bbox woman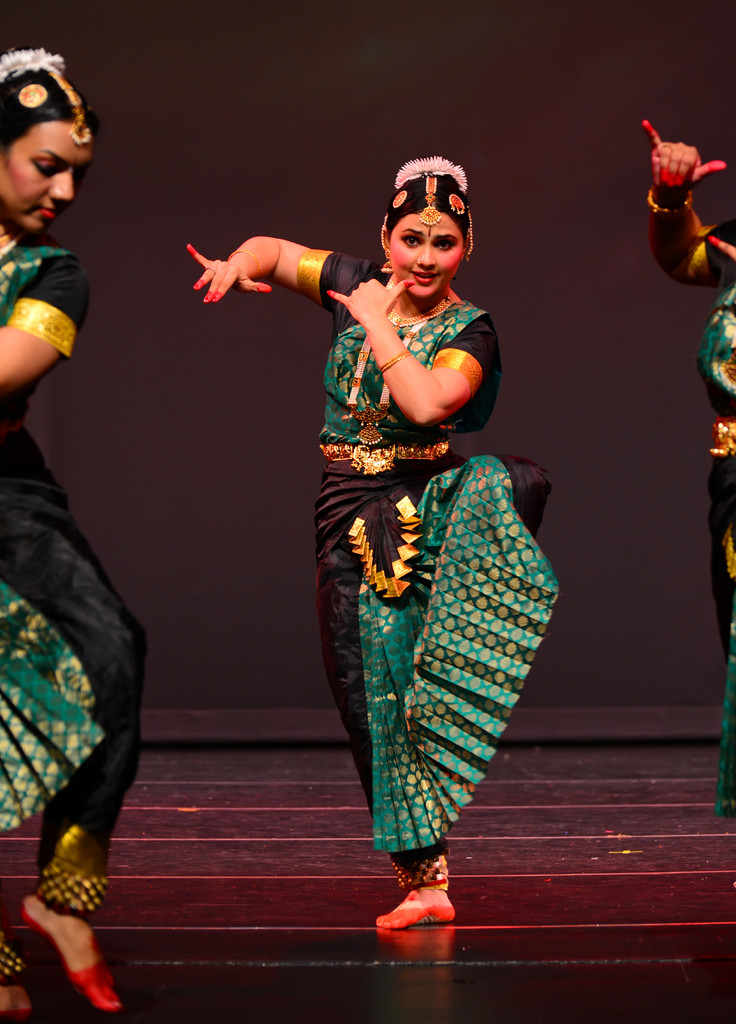
637,118,735,891
